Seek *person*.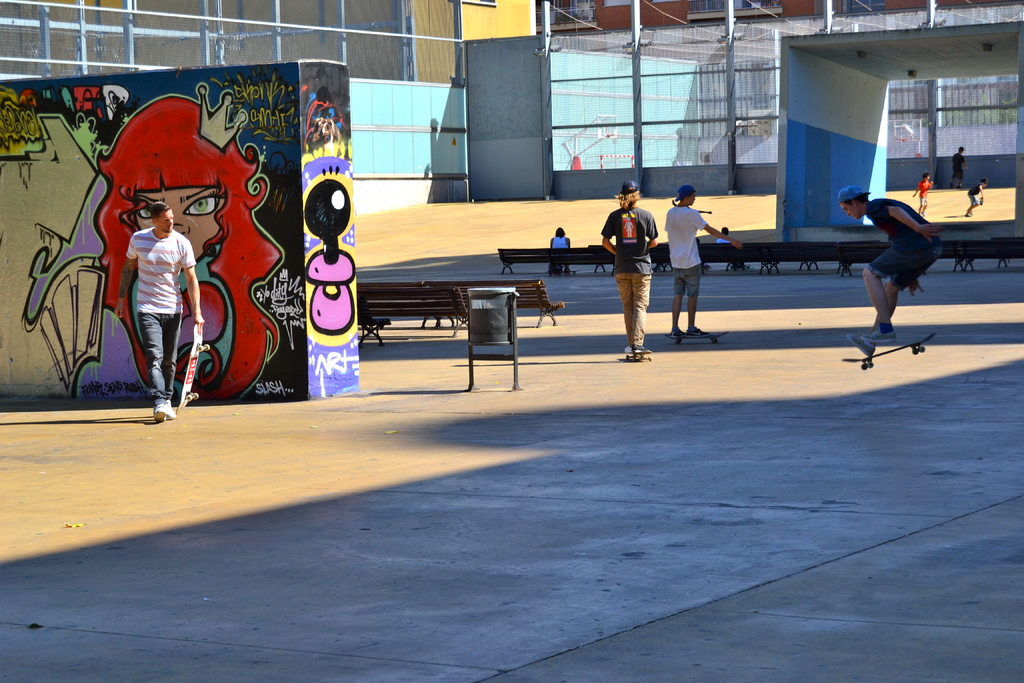
bbox(547, 229, 574, 247).
